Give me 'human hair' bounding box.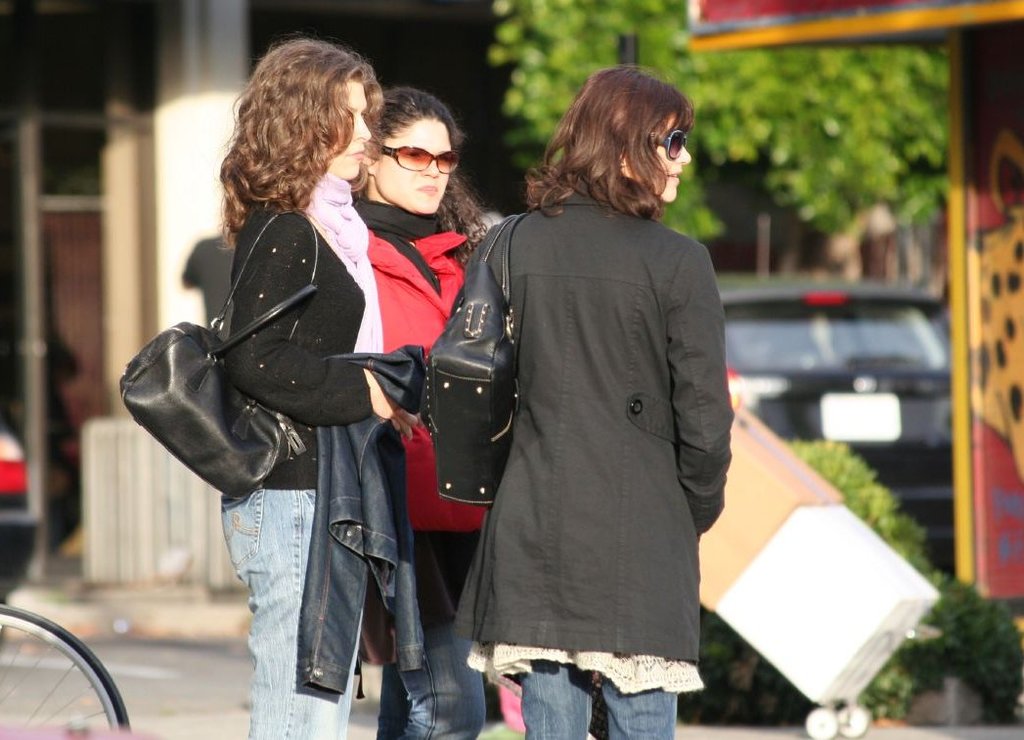
bbox=[351, 87, 489, 273].
